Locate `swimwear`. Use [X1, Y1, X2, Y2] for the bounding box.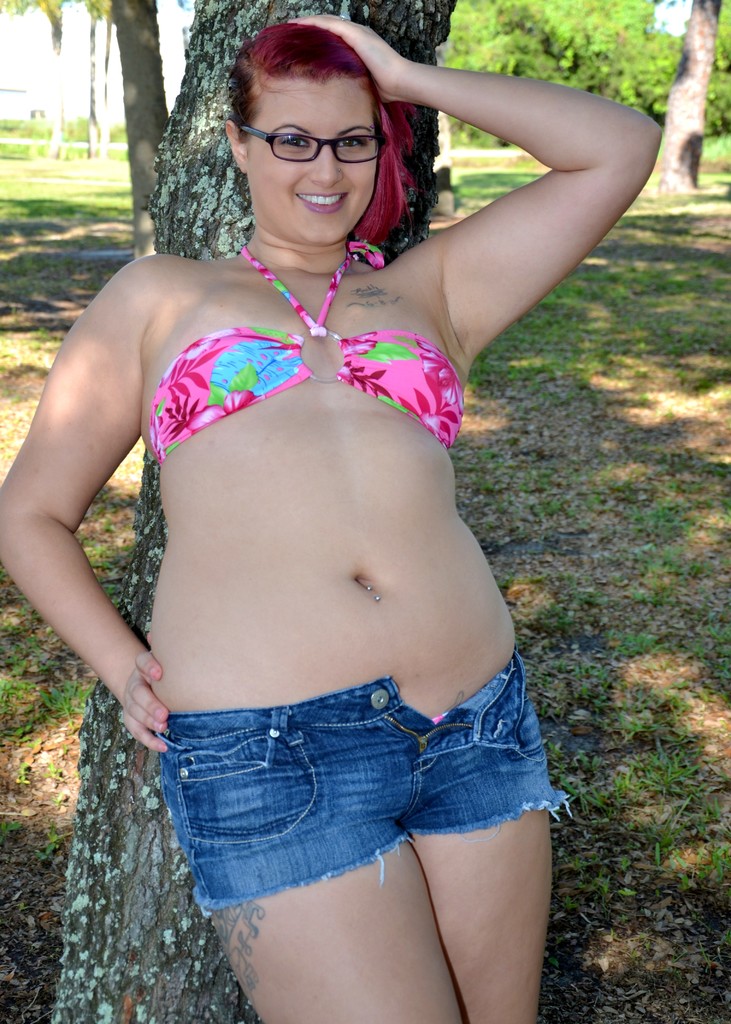
[157, 237, 461, 461].
